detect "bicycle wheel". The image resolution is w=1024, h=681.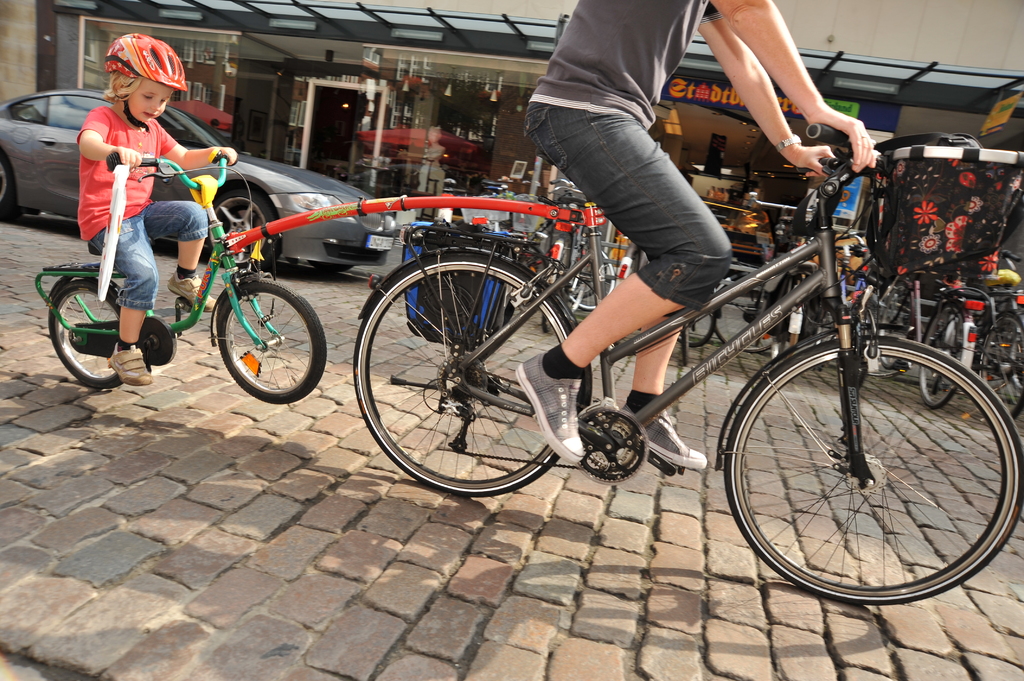
(49, 276, 124, 392).
